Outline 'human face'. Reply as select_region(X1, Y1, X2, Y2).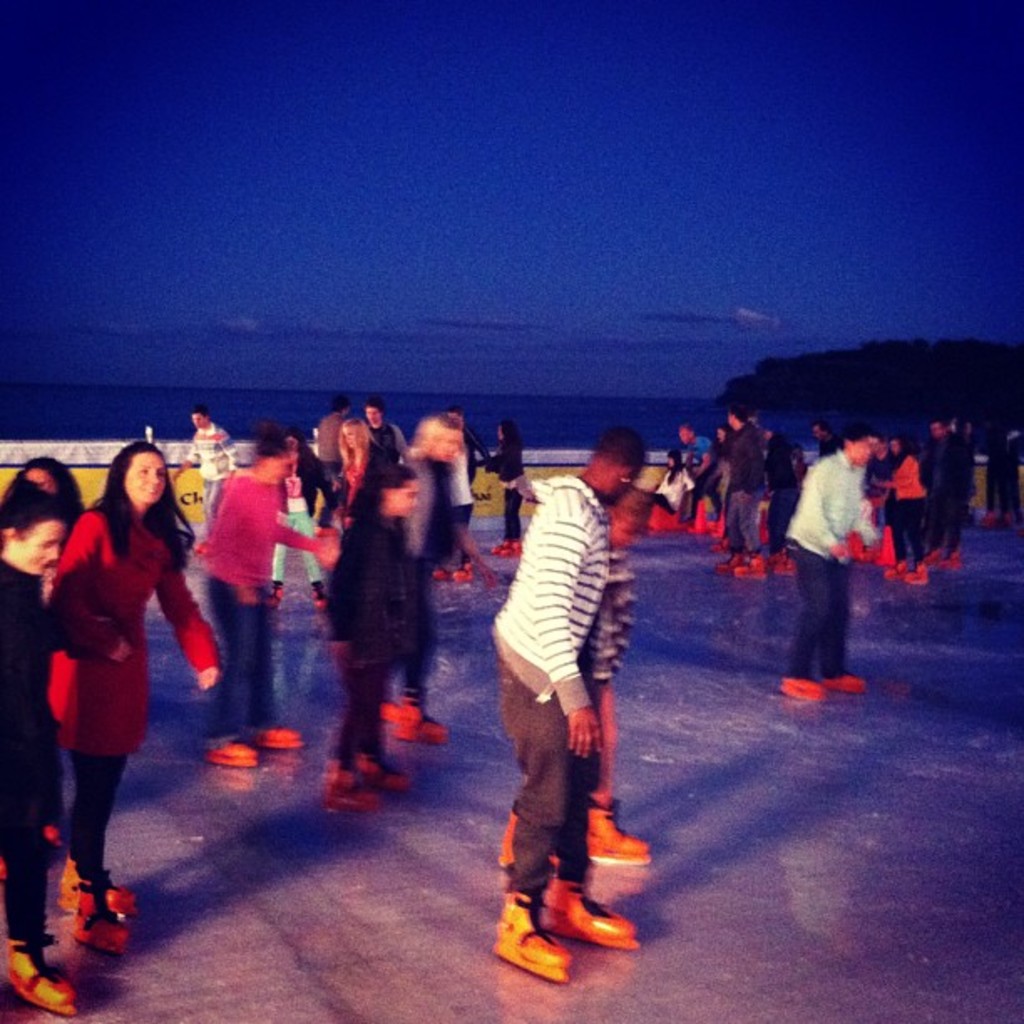
select_region(338, 423, 366, 452).
